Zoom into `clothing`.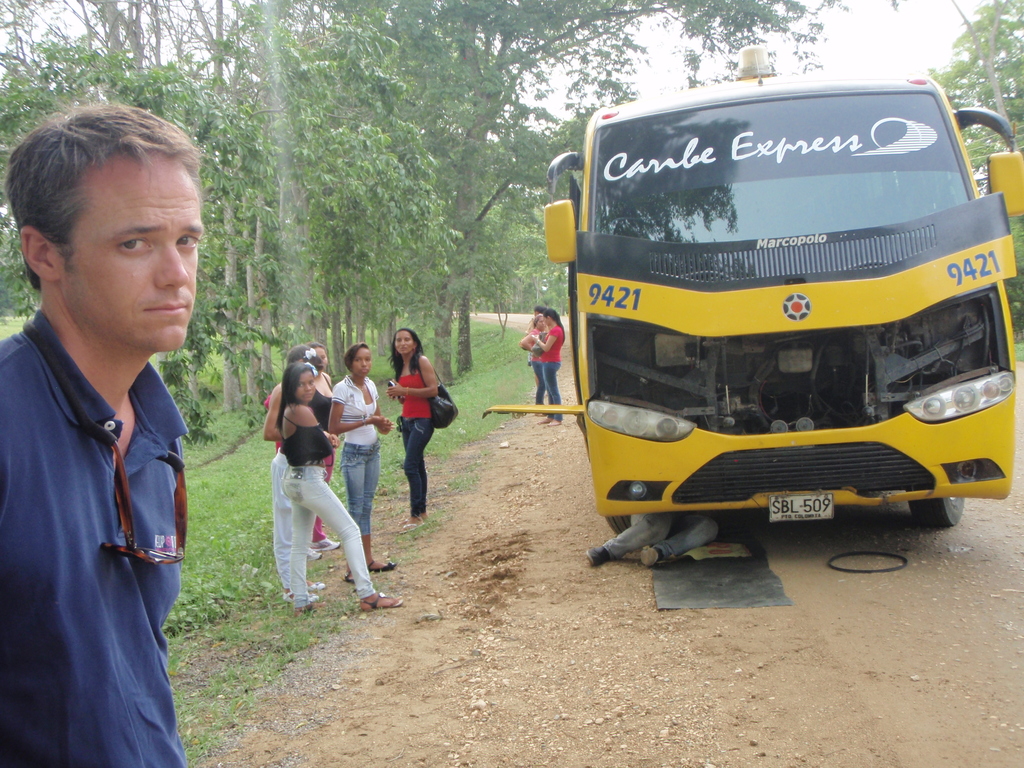
Zoom target: 390/361/442/516.
